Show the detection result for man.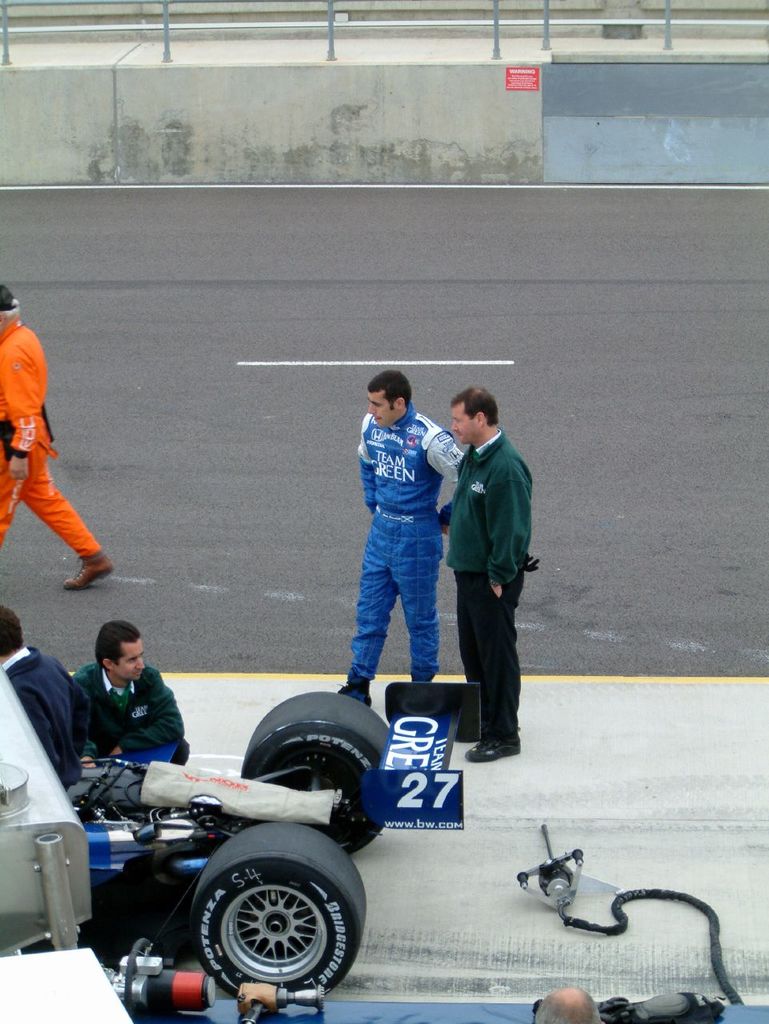
x1=74 y1=620 x2=181 y2=757.
